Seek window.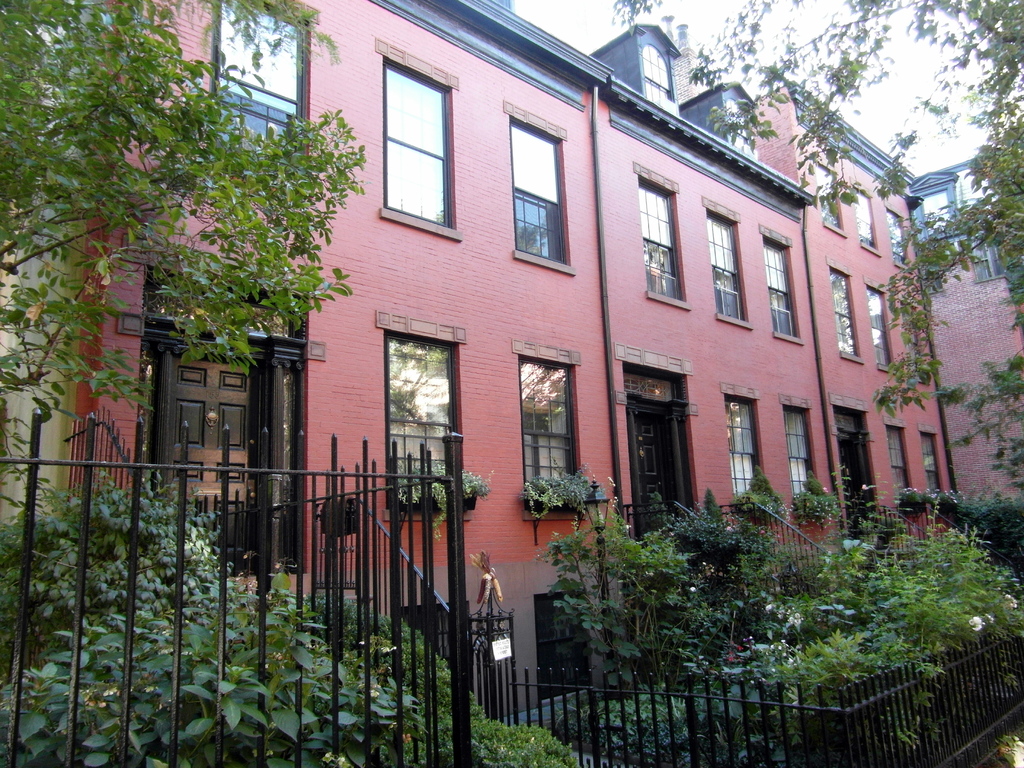
rect(925, 188, 950, 218).
